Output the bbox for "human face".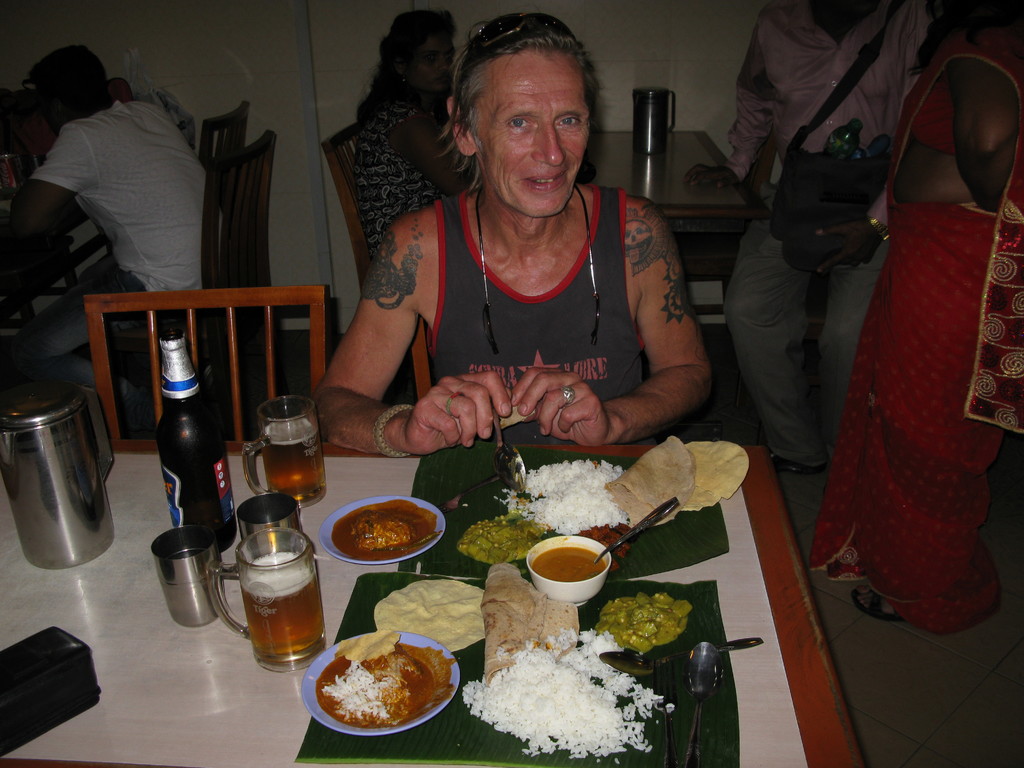
locate(406, 32, 454, 92).
